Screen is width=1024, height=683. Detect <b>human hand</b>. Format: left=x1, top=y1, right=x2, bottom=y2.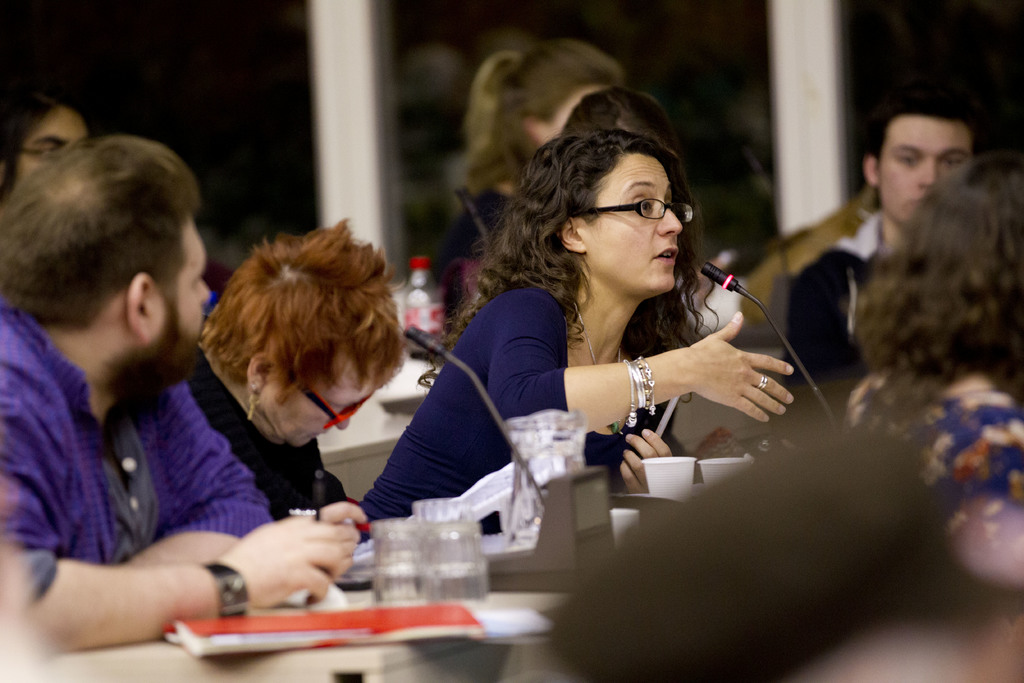
left=317, top=499, right=371, bottom=577.
